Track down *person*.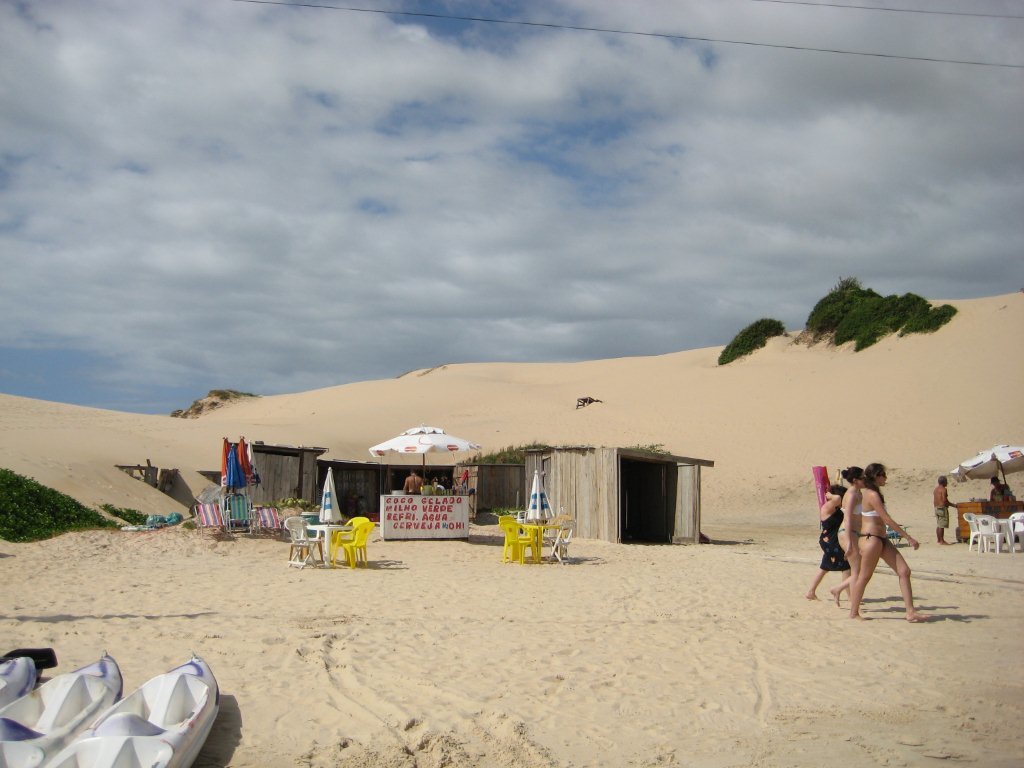
Tracked to (836, 465, 866, 610).
